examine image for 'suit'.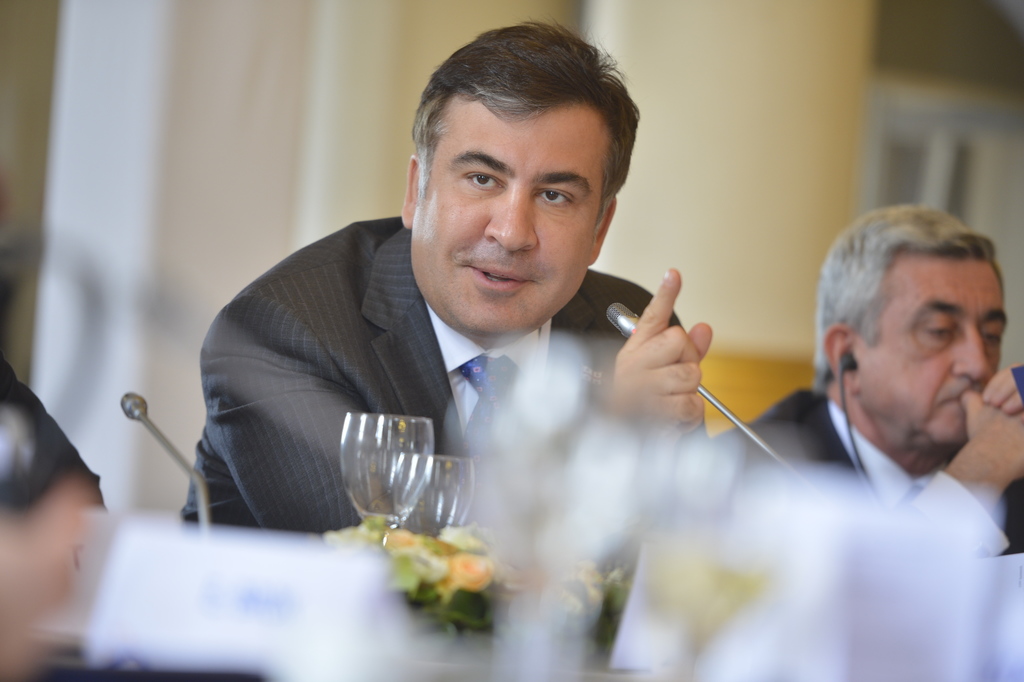
Examination result: (left=205, top=187, right=723, bottom=545).
